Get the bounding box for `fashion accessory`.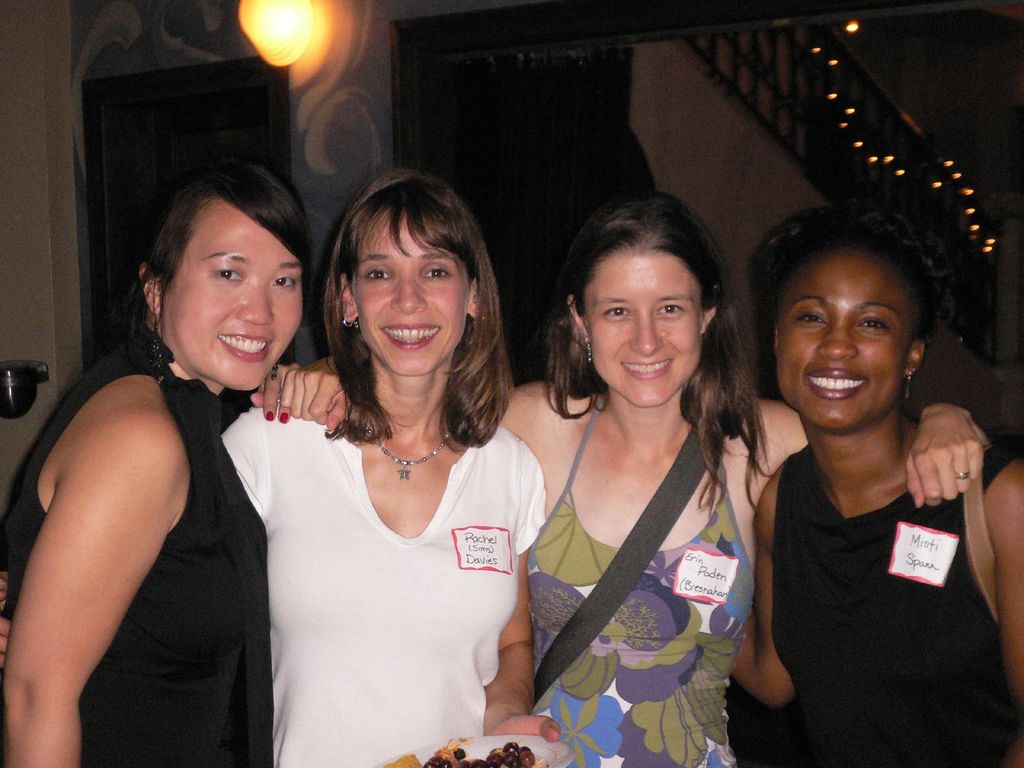
(143,308,163,373).
